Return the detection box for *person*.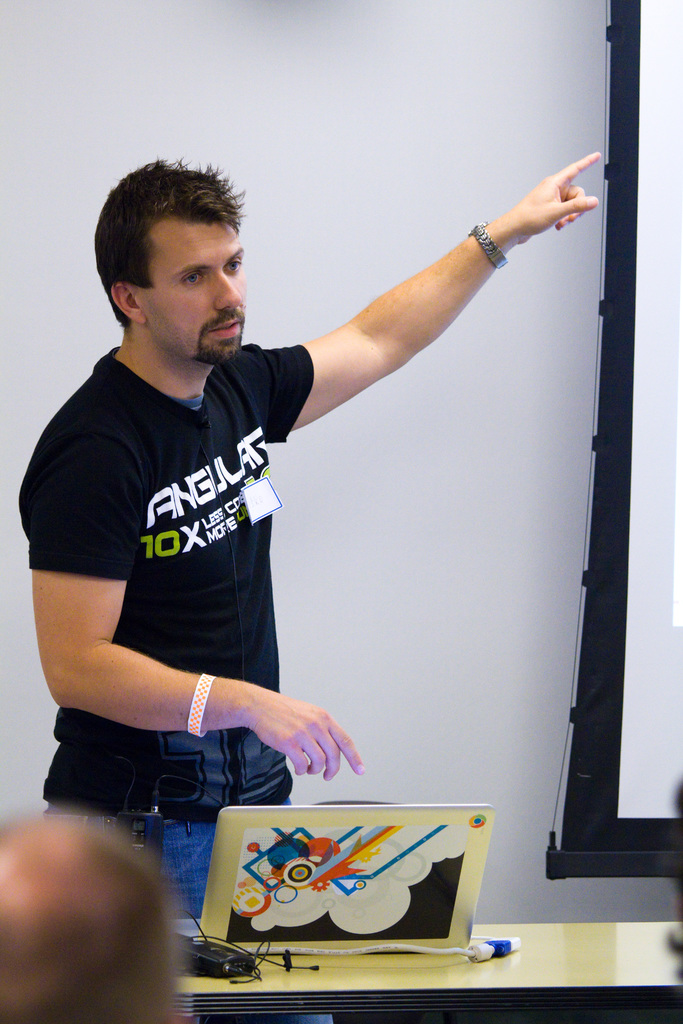
(x1=8, y1=143, x2=608, y2=932).
